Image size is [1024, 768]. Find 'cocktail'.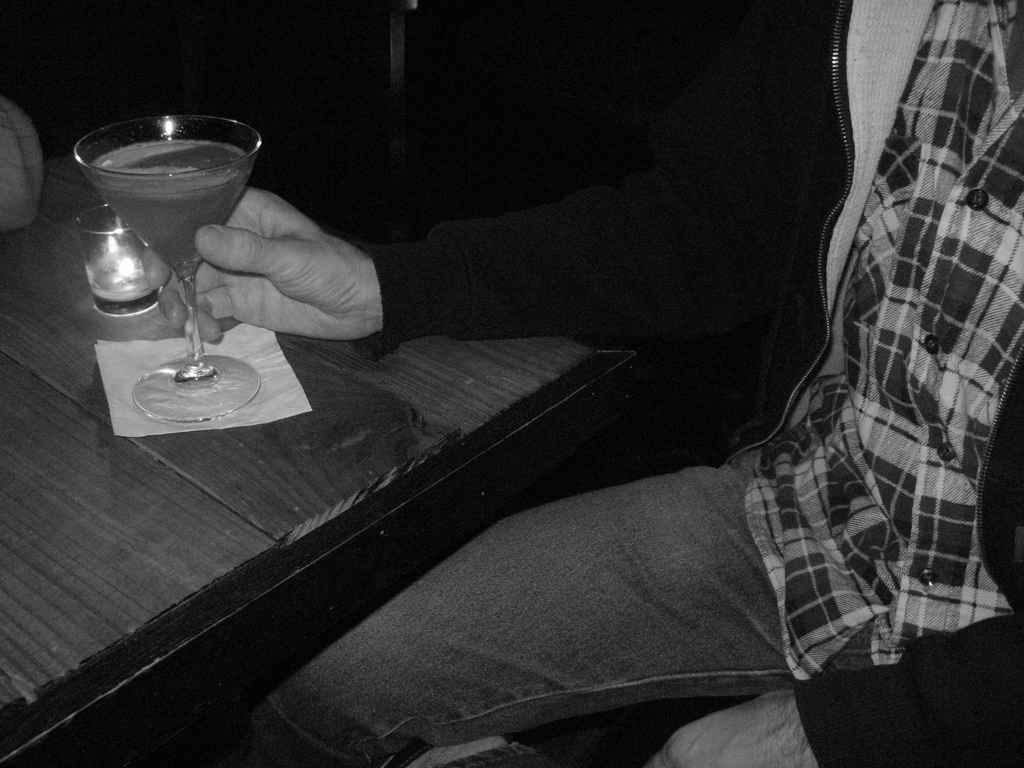
box(74, 108, 263, 425).
